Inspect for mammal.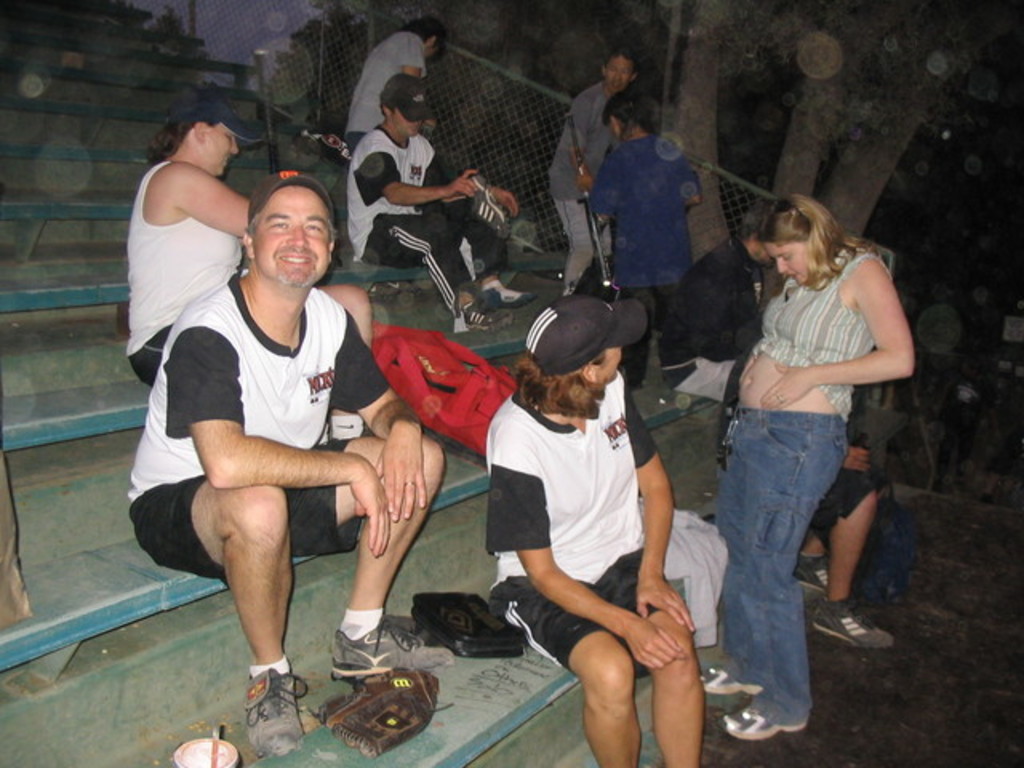
Inspection: bbox=[118, 170, 442, 760].
